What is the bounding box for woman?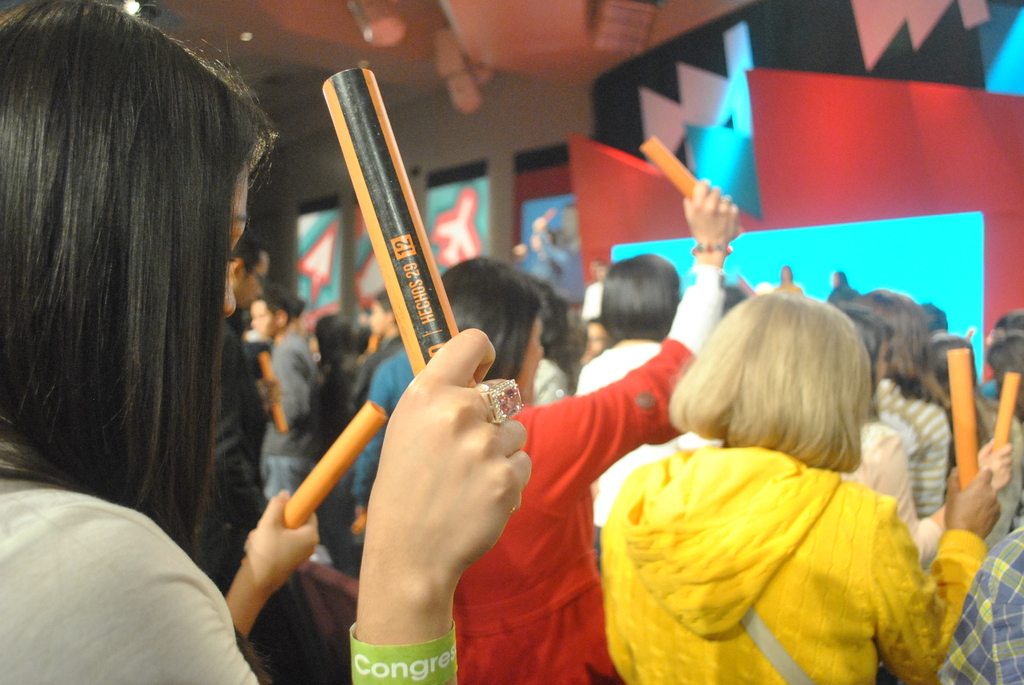
x1=0, y1=0, x2=531, y2=684.
